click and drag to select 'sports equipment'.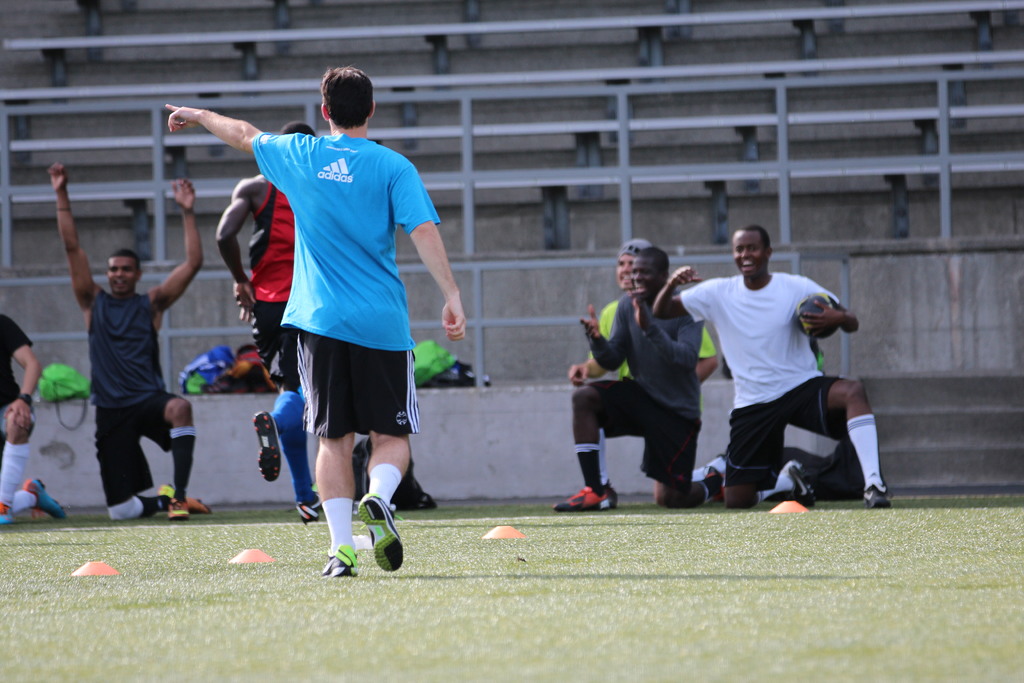
Selection: left=371, top=500, right=402, bottom=570.
